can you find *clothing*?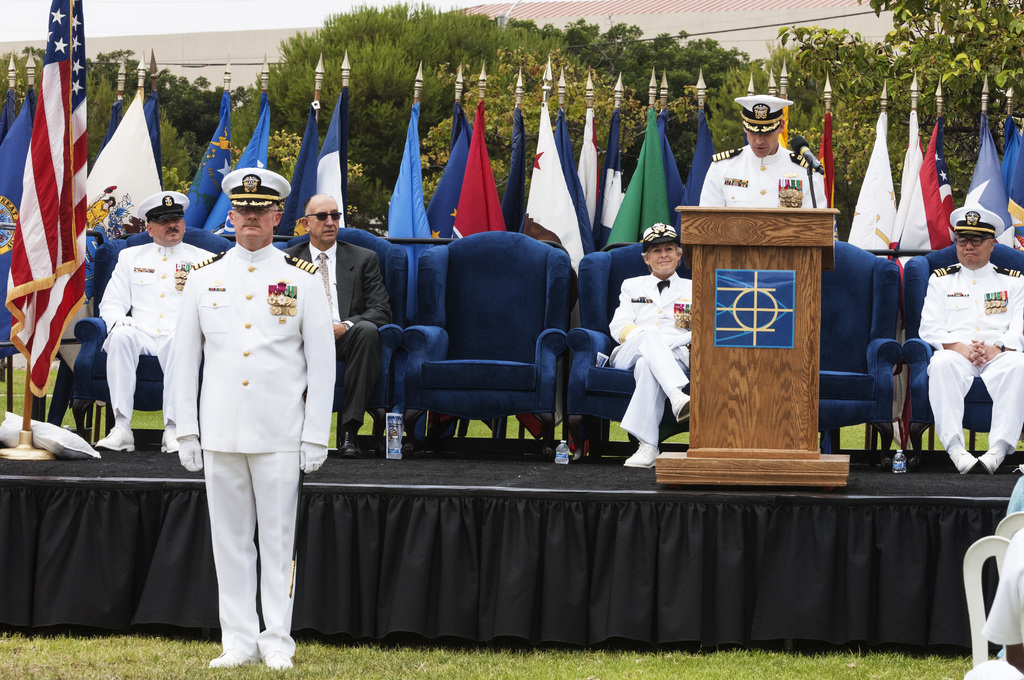
Yes, bounding box: x1=698 y1=142 x2=824 y2=210.
